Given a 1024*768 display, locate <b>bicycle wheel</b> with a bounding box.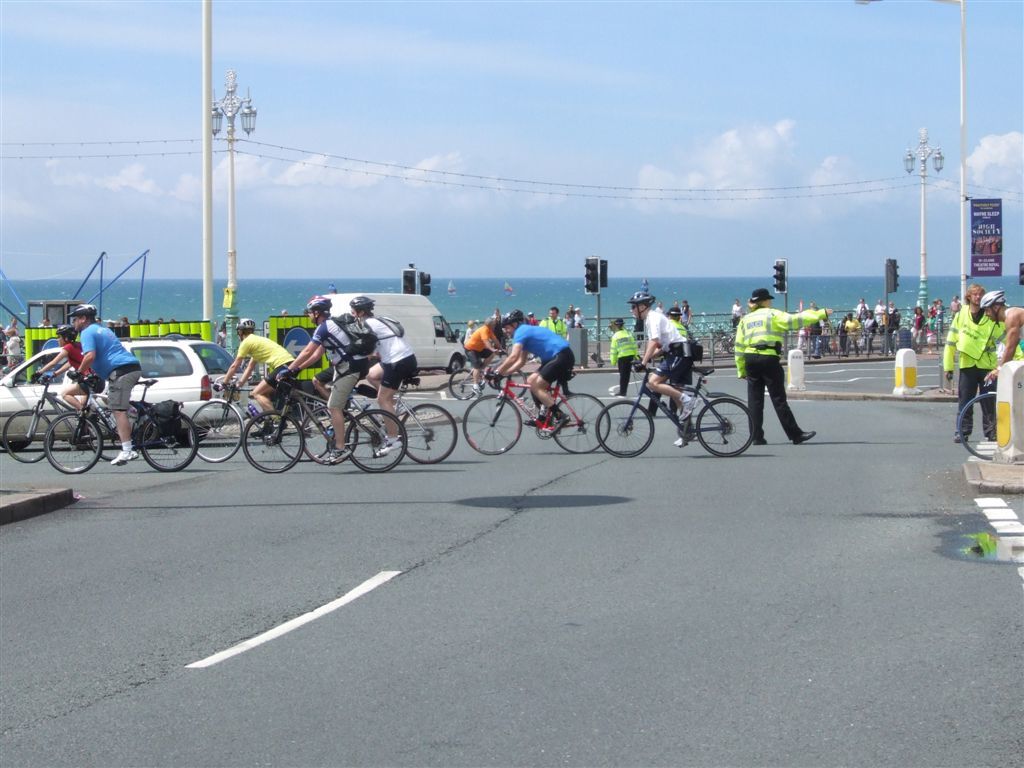
Located: x1=463 y1=395 x2=525 y2=454.
